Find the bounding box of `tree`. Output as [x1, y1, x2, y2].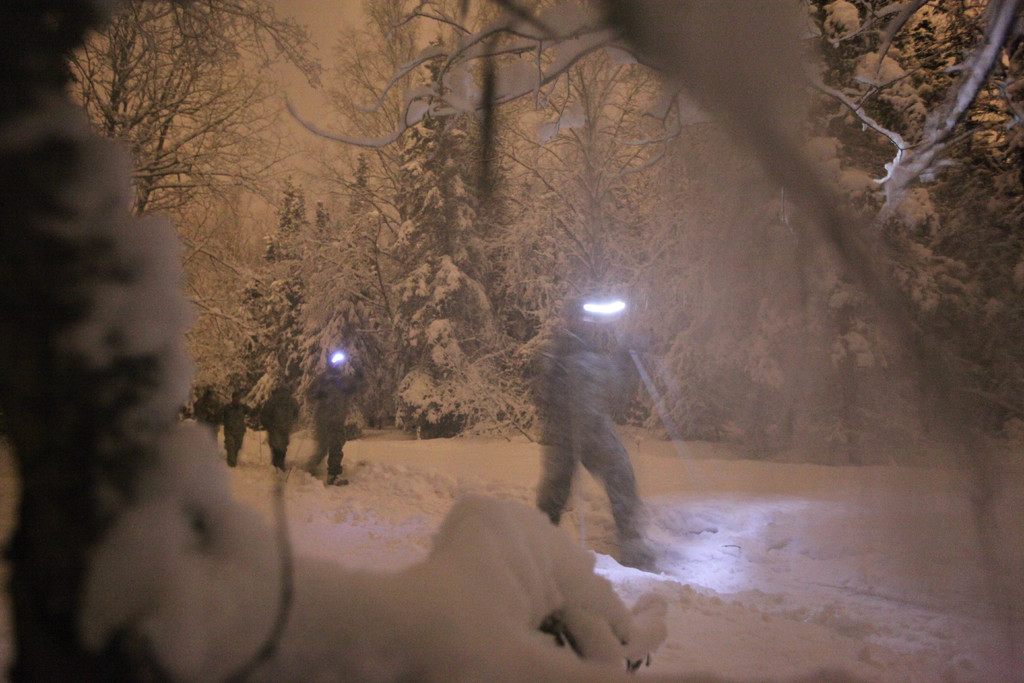
[237, 0, 738, 483].
